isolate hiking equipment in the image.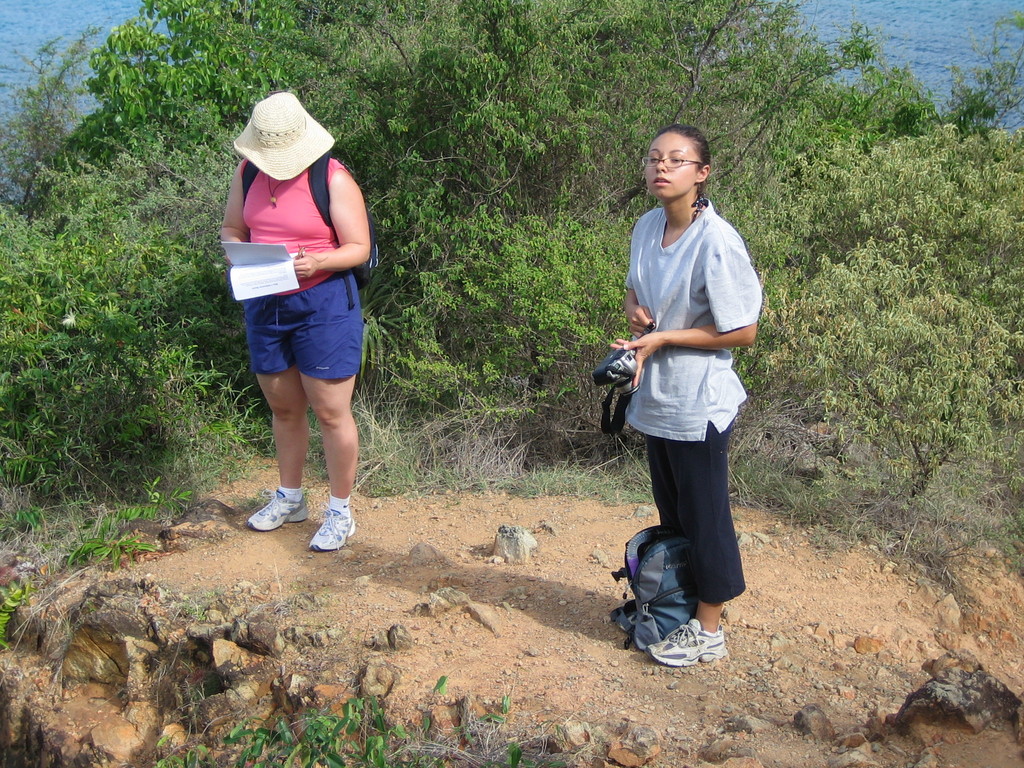
Isolated region: [left=244, top=488, right=312, bottom=531].
